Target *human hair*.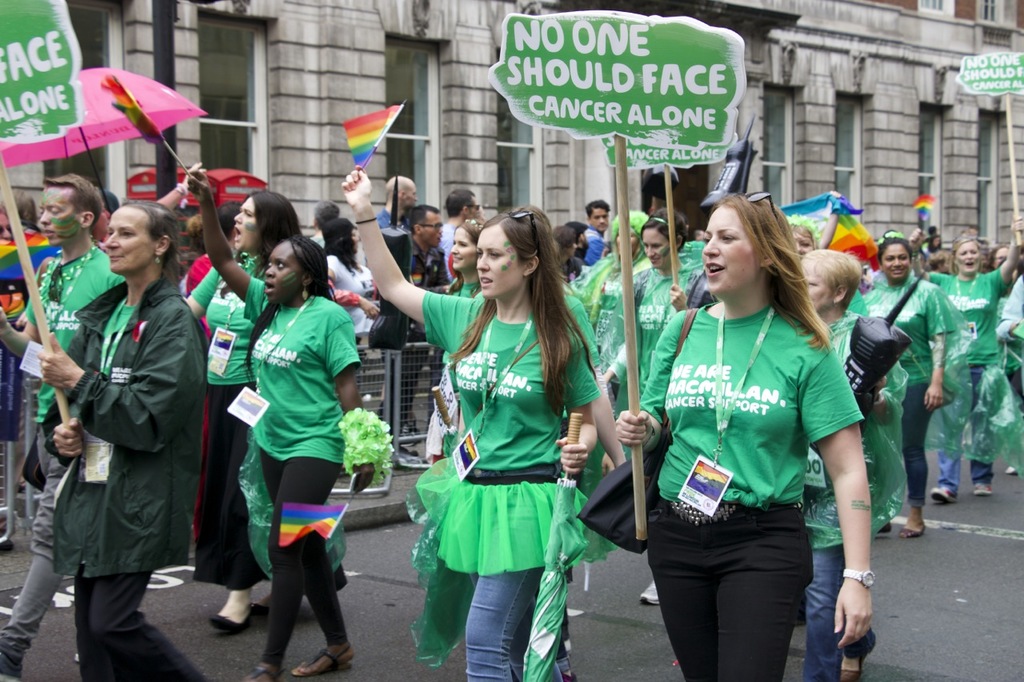
Target region: (42,172,100,225).
